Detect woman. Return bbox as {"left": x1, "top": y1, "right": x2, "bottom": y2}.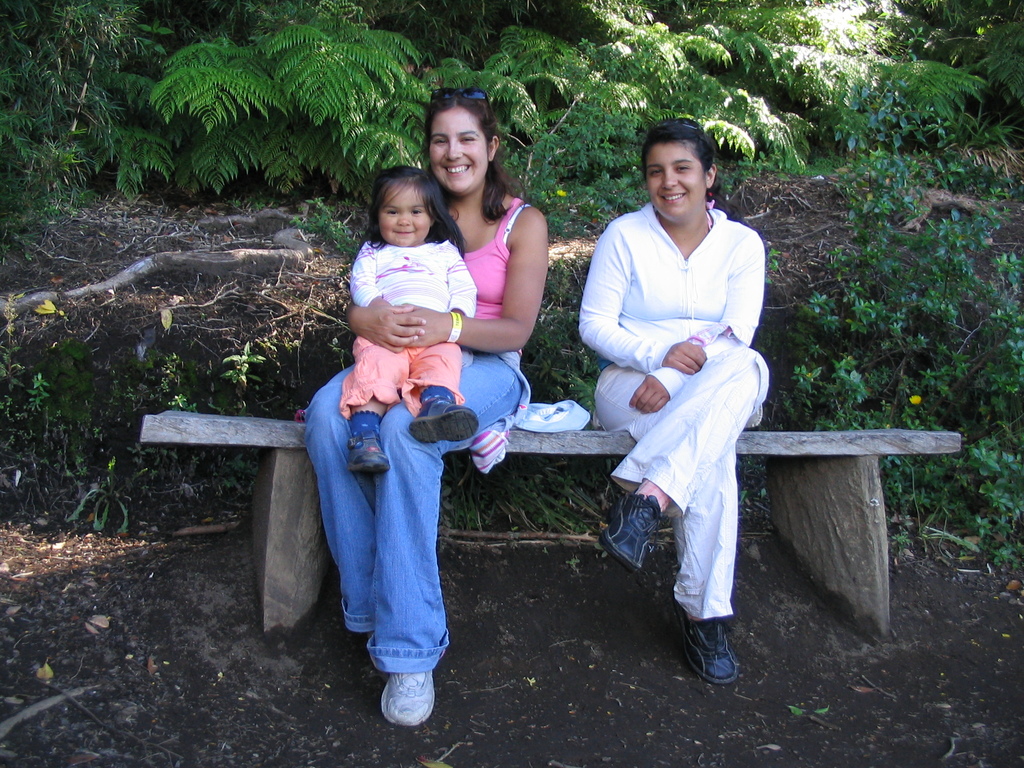
{"left": 577, "top": 111, "right": 775, "bottom": 684}.
